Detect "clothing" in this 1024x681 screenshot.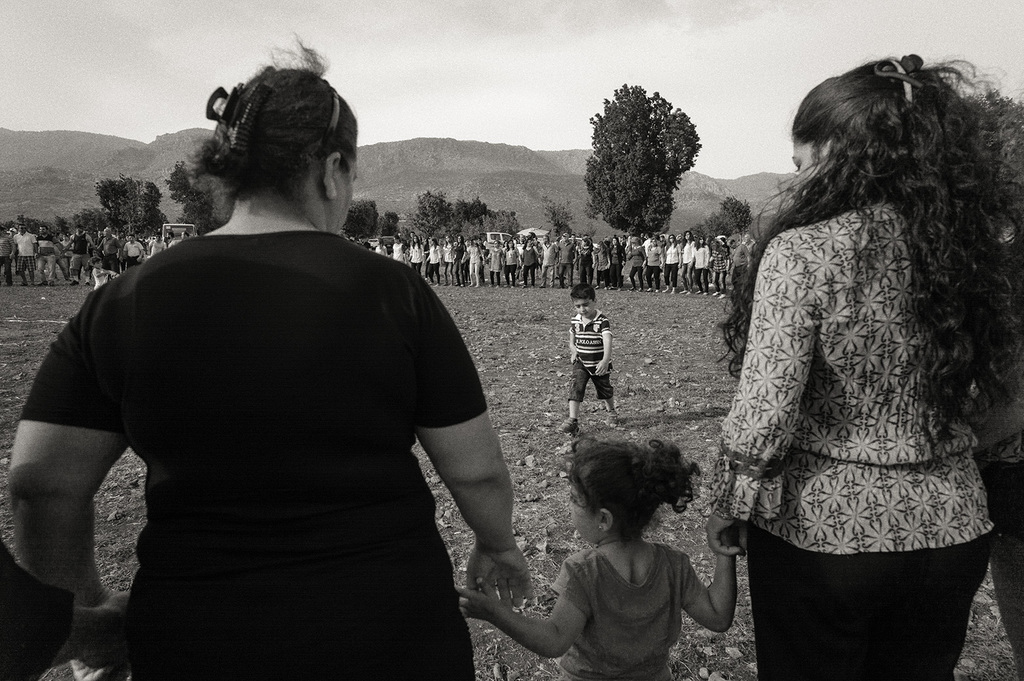
Detection: [x1=35, y1=191, x2=507, y2=654].
